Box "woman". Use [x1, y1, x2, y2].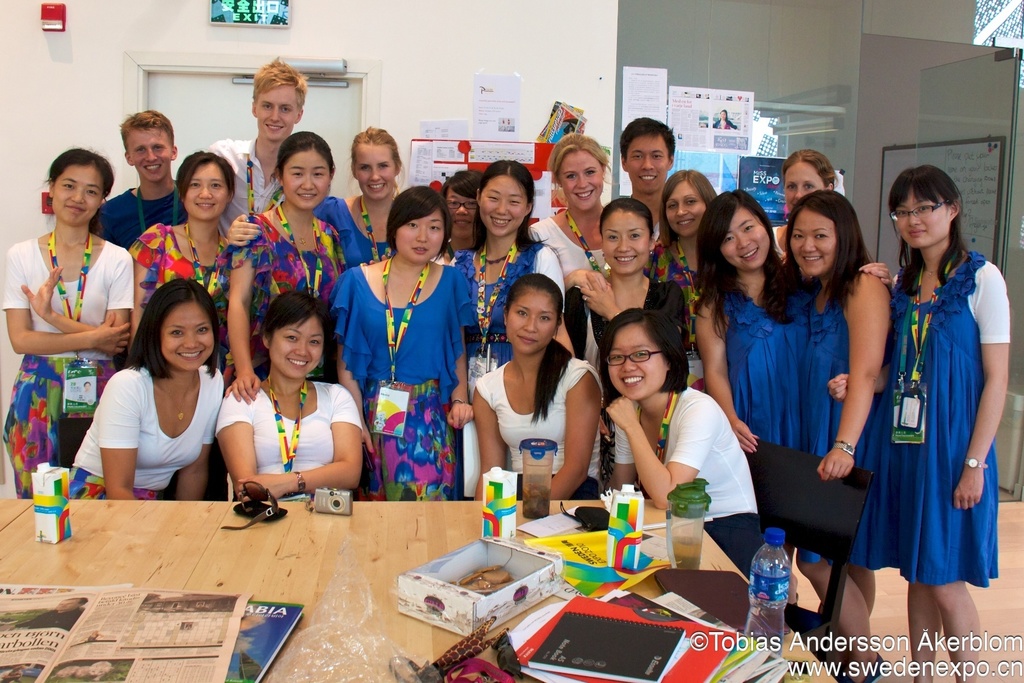
[597, 308, 765, 582].
